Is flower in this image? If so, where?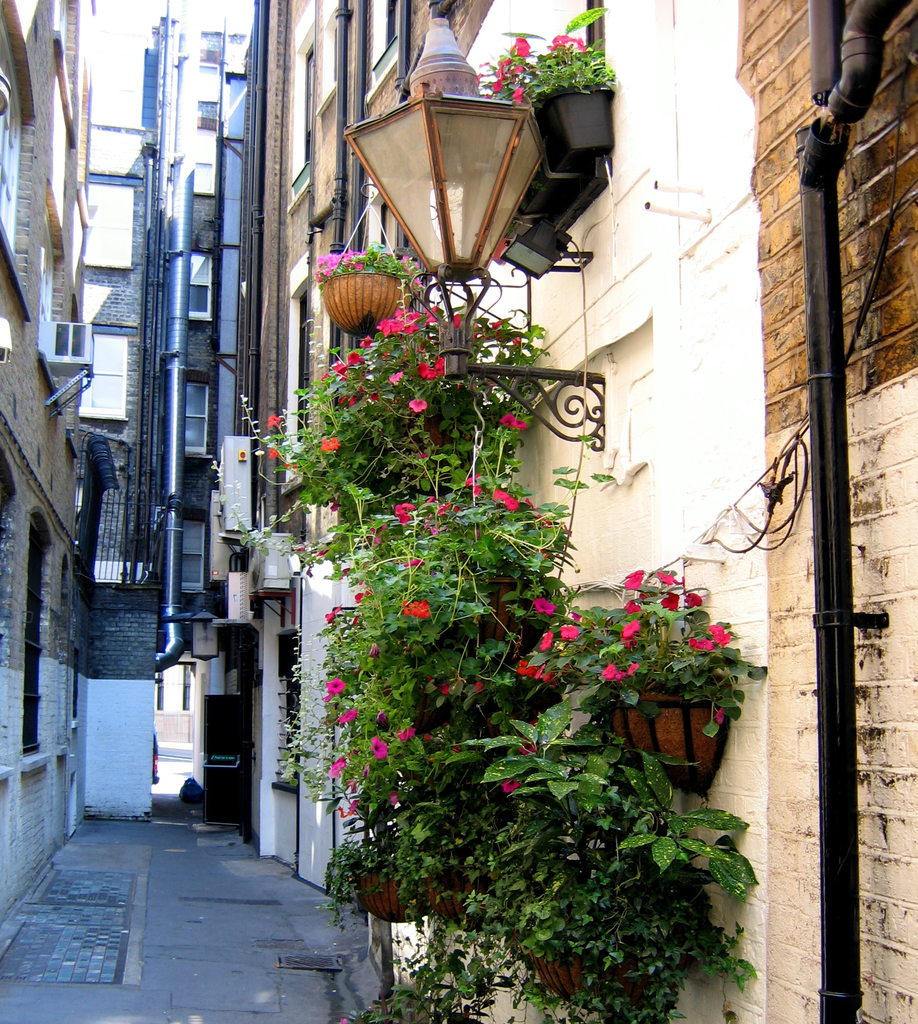
Yes, at detection(262, 436, 285, 460).
